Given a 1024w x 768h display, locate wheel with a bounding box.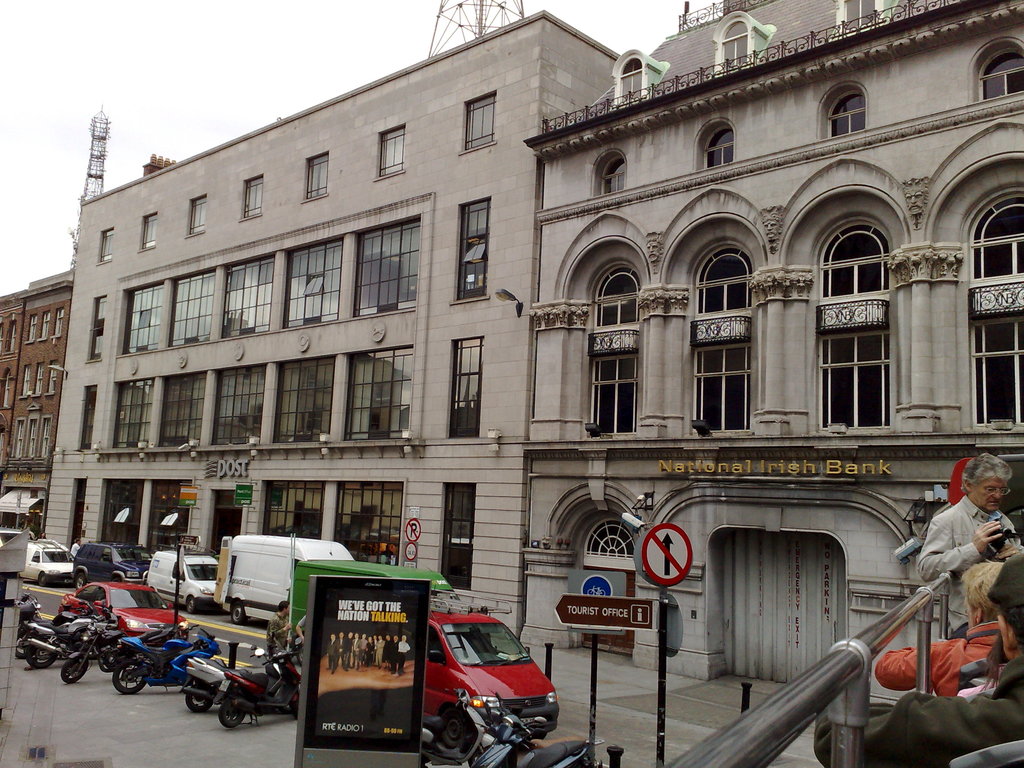
Located: x1=112, y1=659, x2=153, y2=696.
